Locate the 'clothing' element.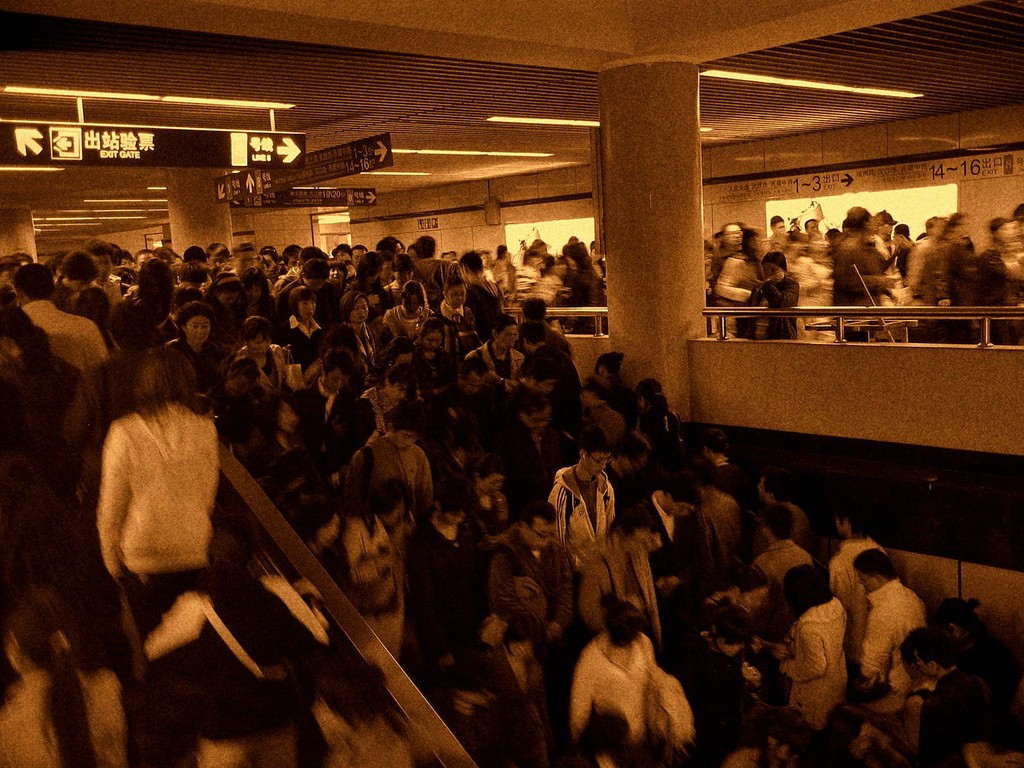
Element bbox: x1=624, y1=499, x2=691, y2=582.
